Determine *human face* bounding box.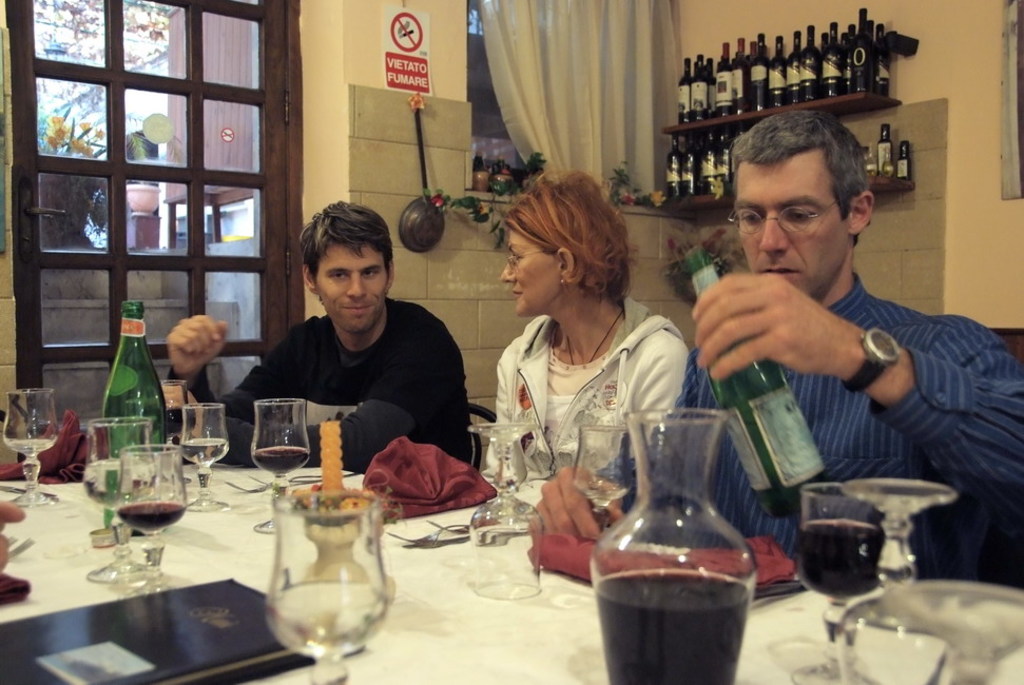
Determined: <box>314,238,388,334</box>.
